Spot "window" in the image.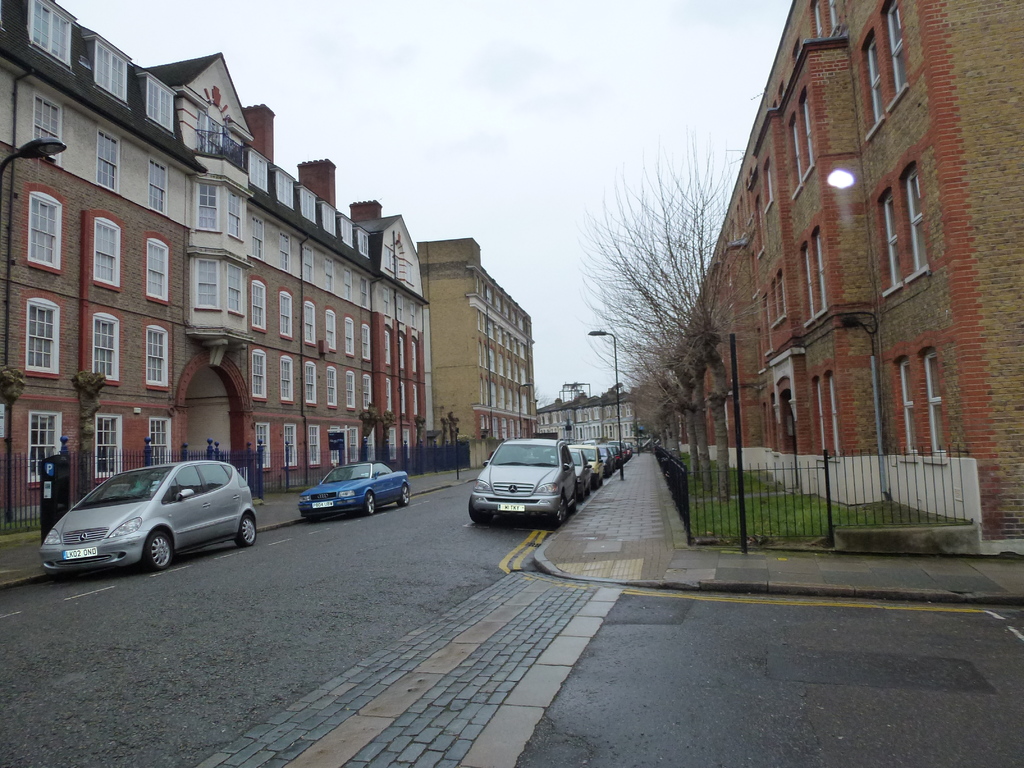
"window" found at {"x1": 401, "y1": 329, "x2": 408, "y2": 372}.
